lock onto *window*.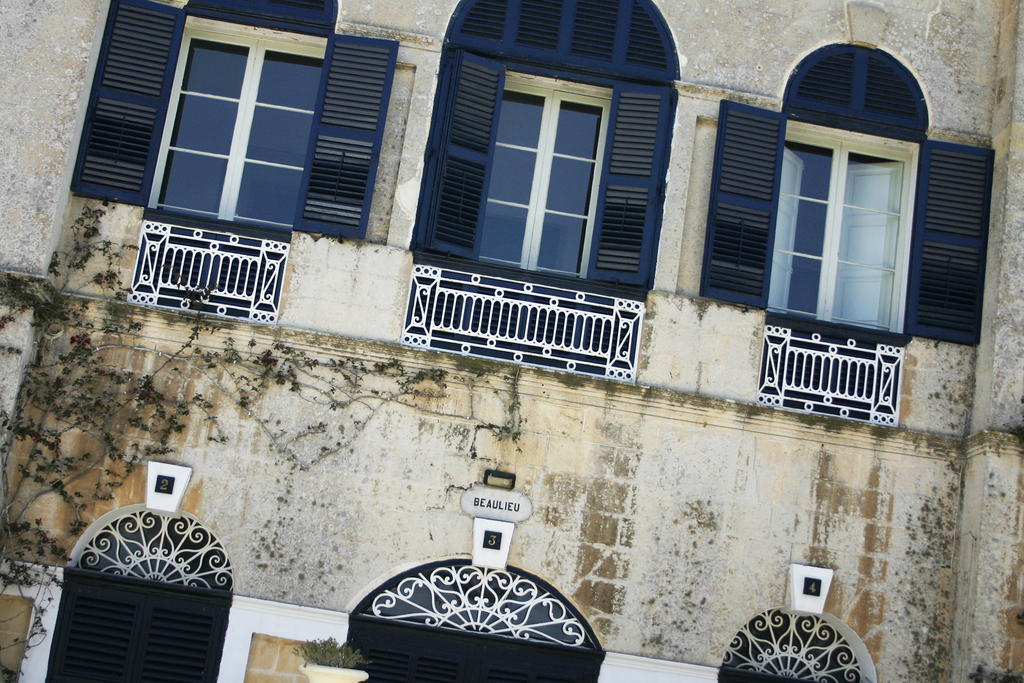
Locked: 789/113/917/329.
